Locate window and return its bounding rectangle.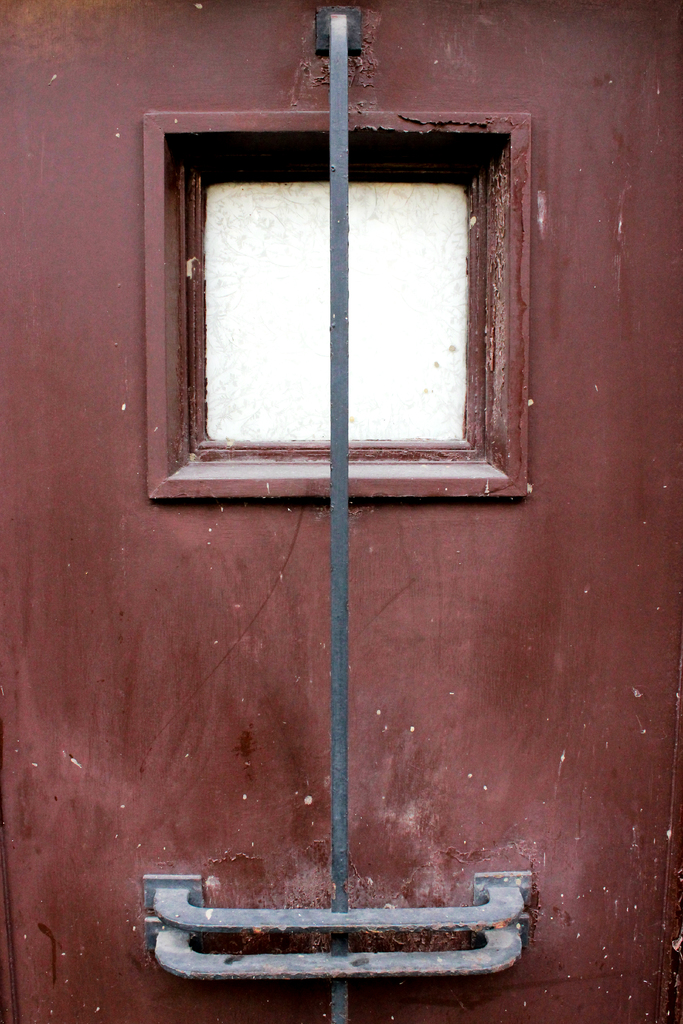
BBox(143, 111, 548, 492).
